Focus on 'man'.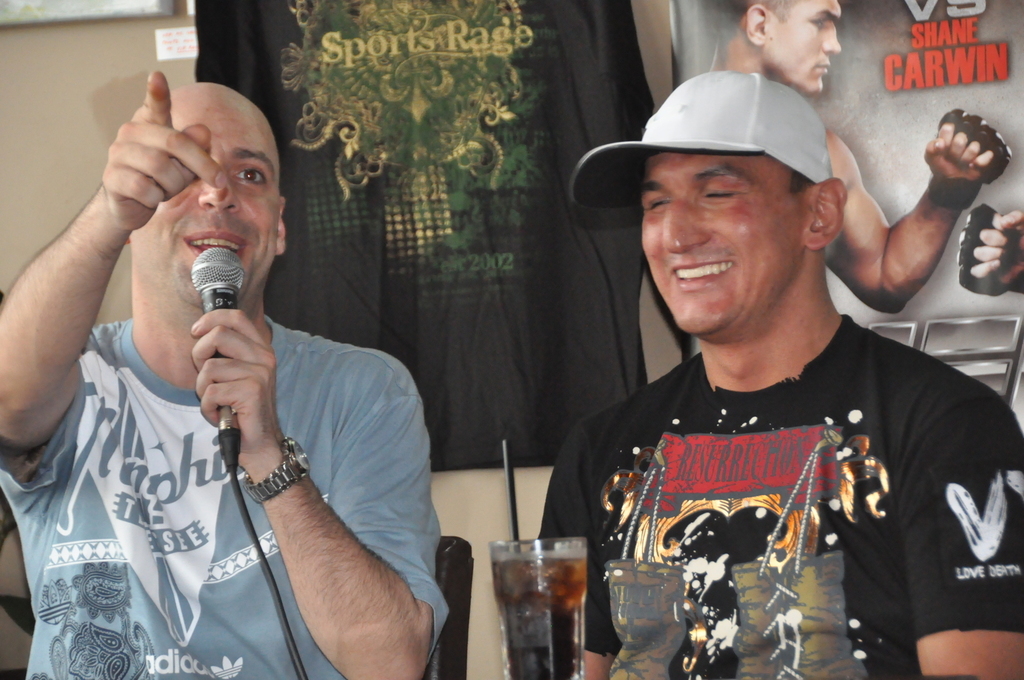
Focused at [left=0, top=73, right=477, bottom=679].
